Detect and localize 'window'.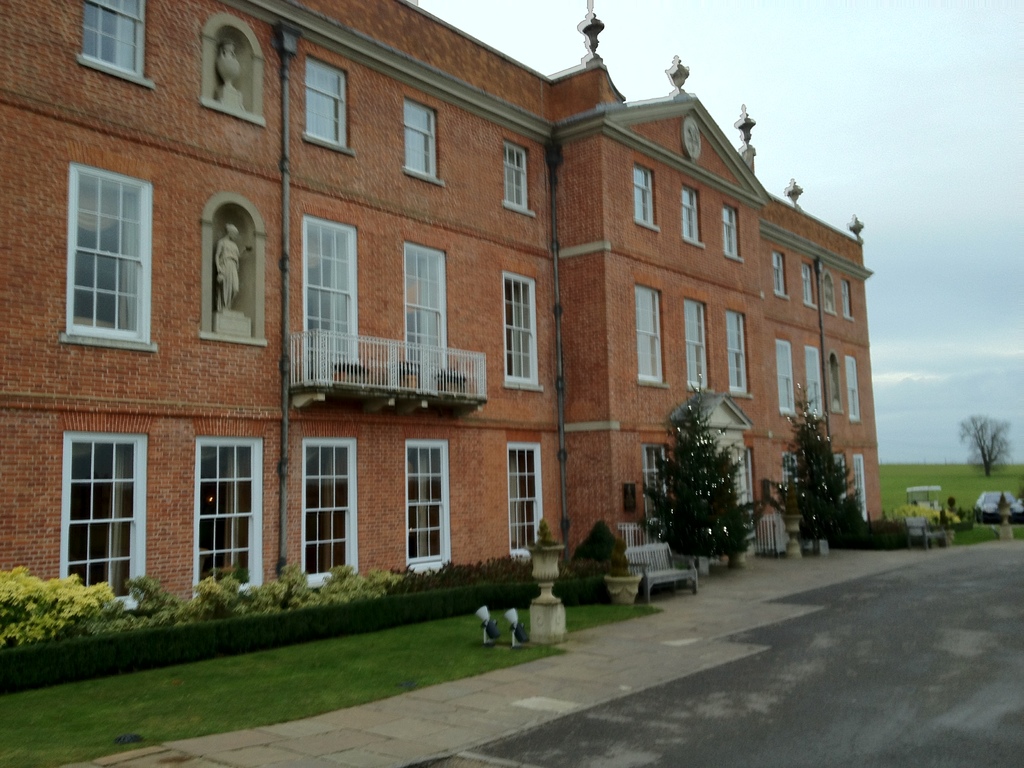
Localized at 59, 157, 155, 351.
